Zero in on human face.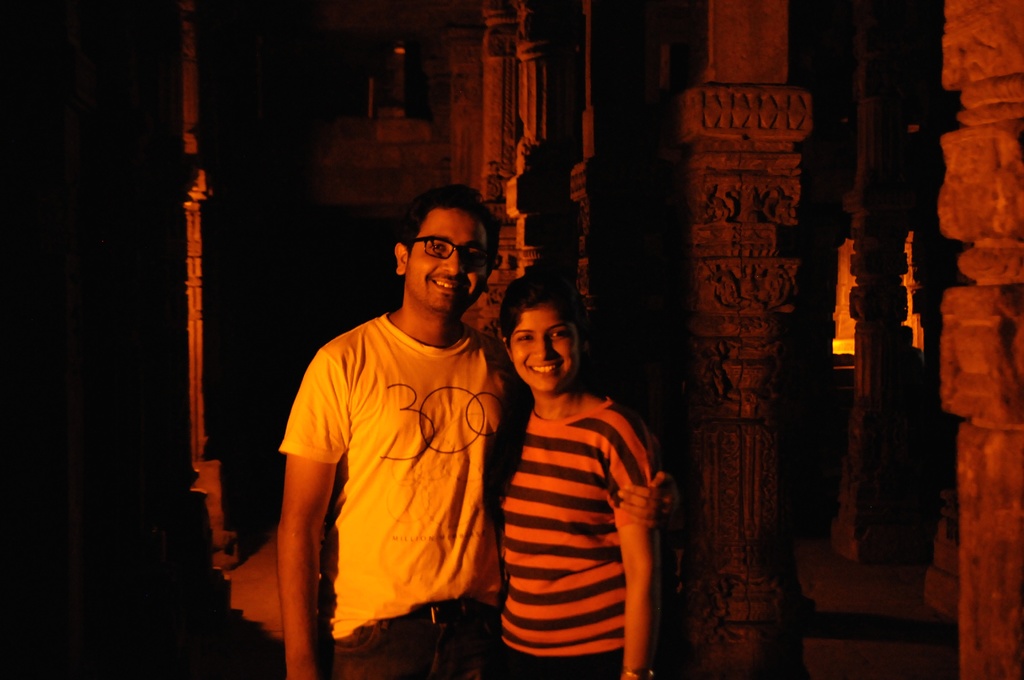
Zeroed in: (401,207,496,317).
